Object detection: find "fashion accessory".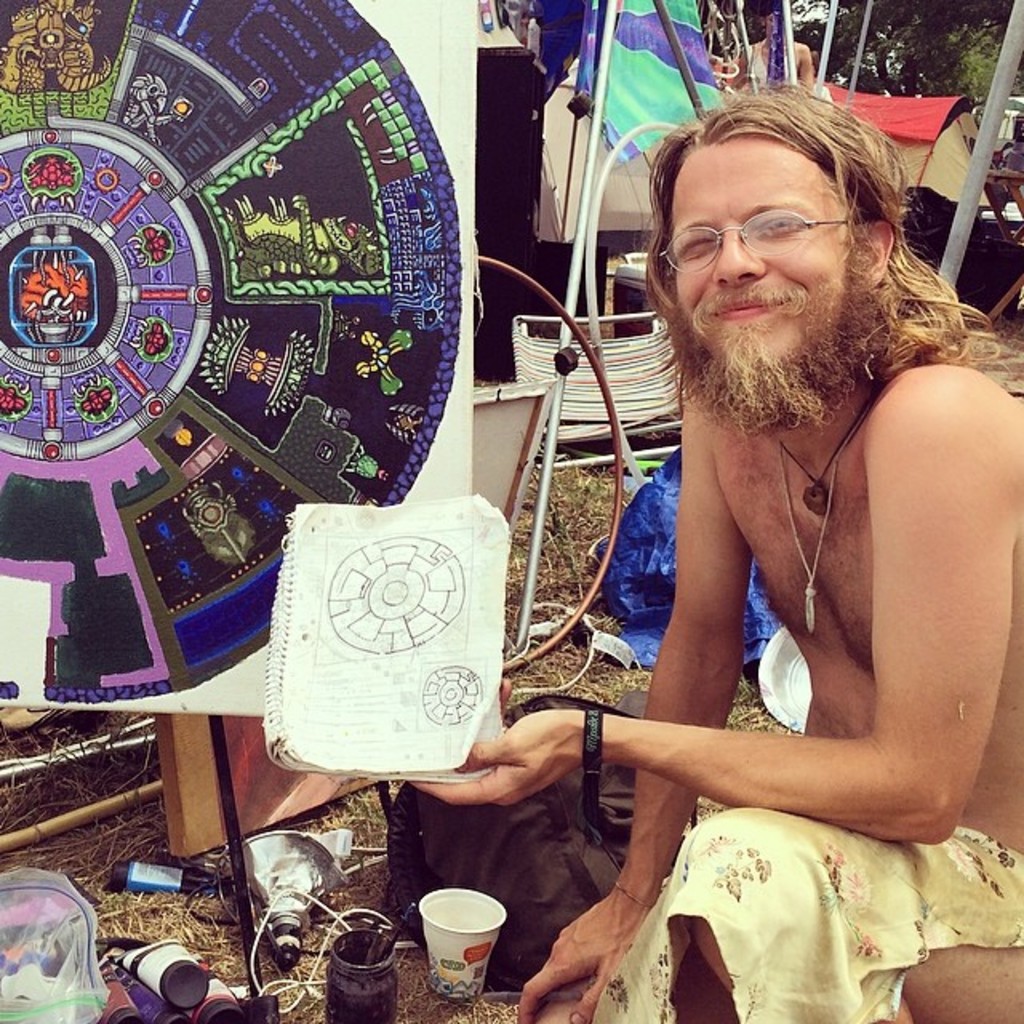
rect(781, 394, 875, 520).
